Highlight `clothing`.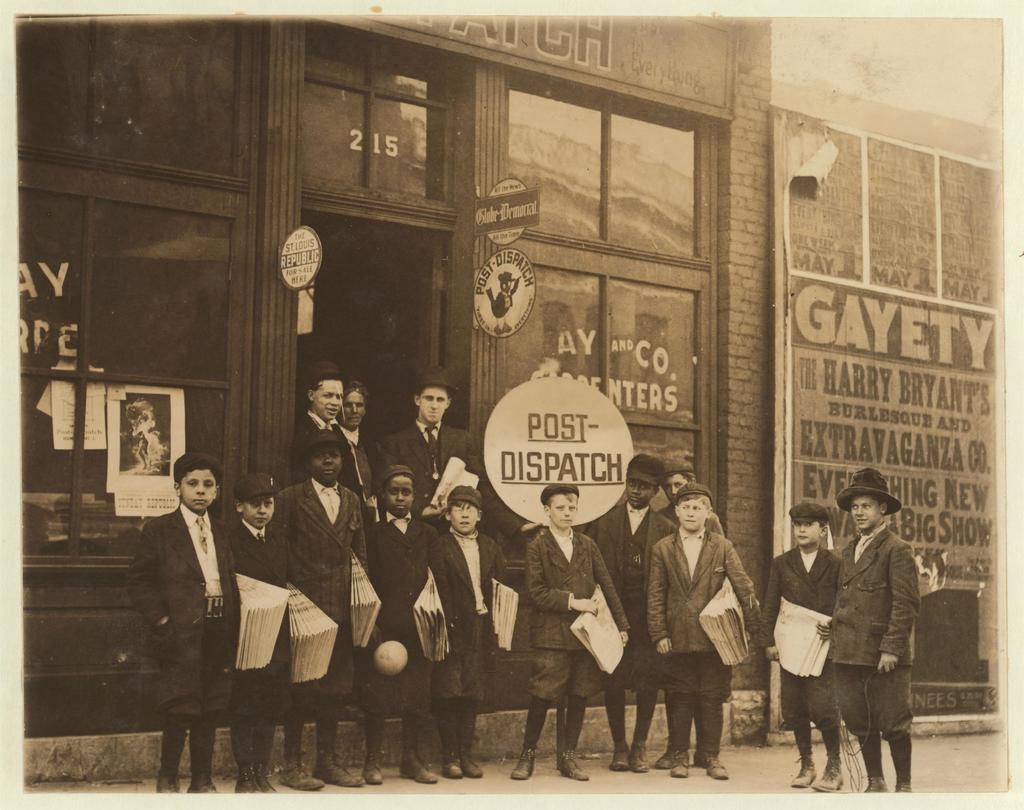
Highlighted region: bbox=[816, 517, 917, 745].
